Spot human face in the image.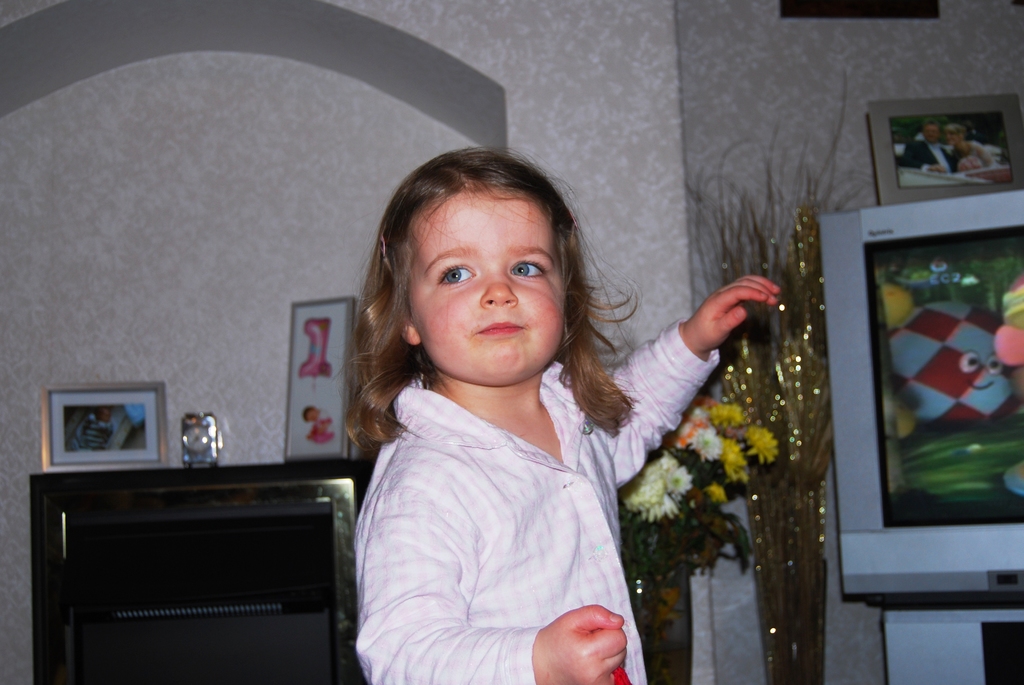
human face found at bbox=[408, 191, 564, 387].
